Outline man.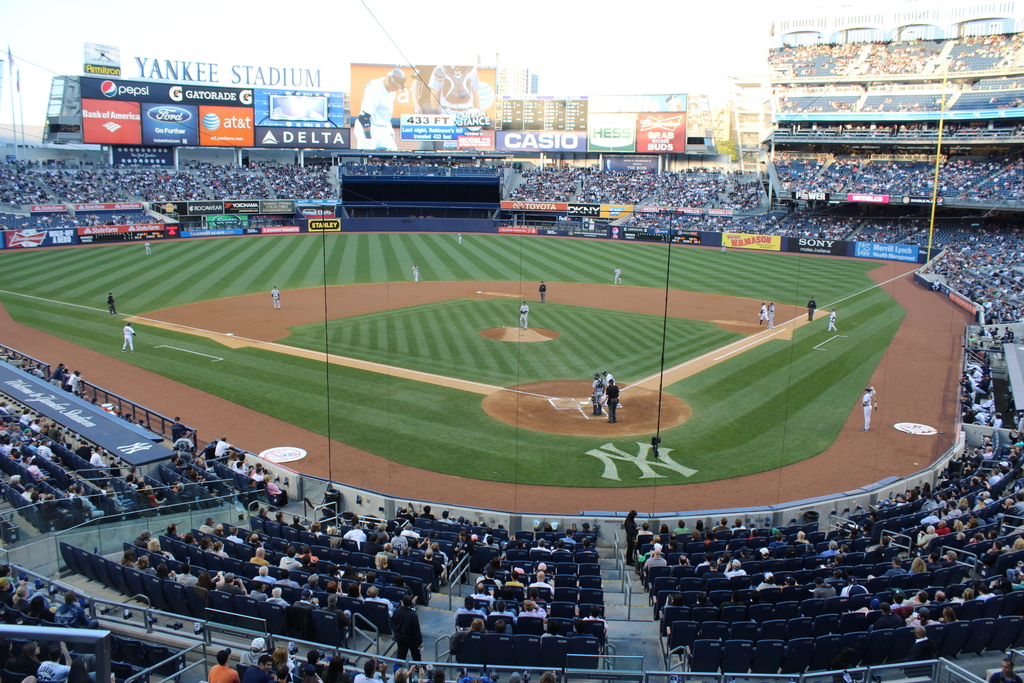
Outline: box=[122, 324, 138, 356].
